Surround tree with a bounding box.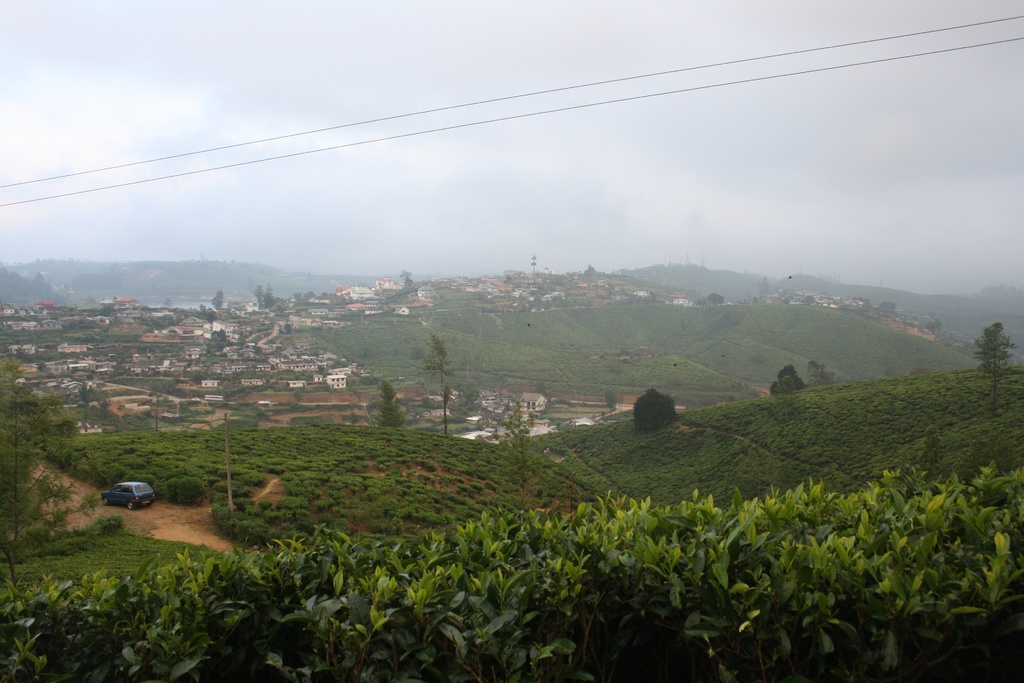
975:327:1019:415.
